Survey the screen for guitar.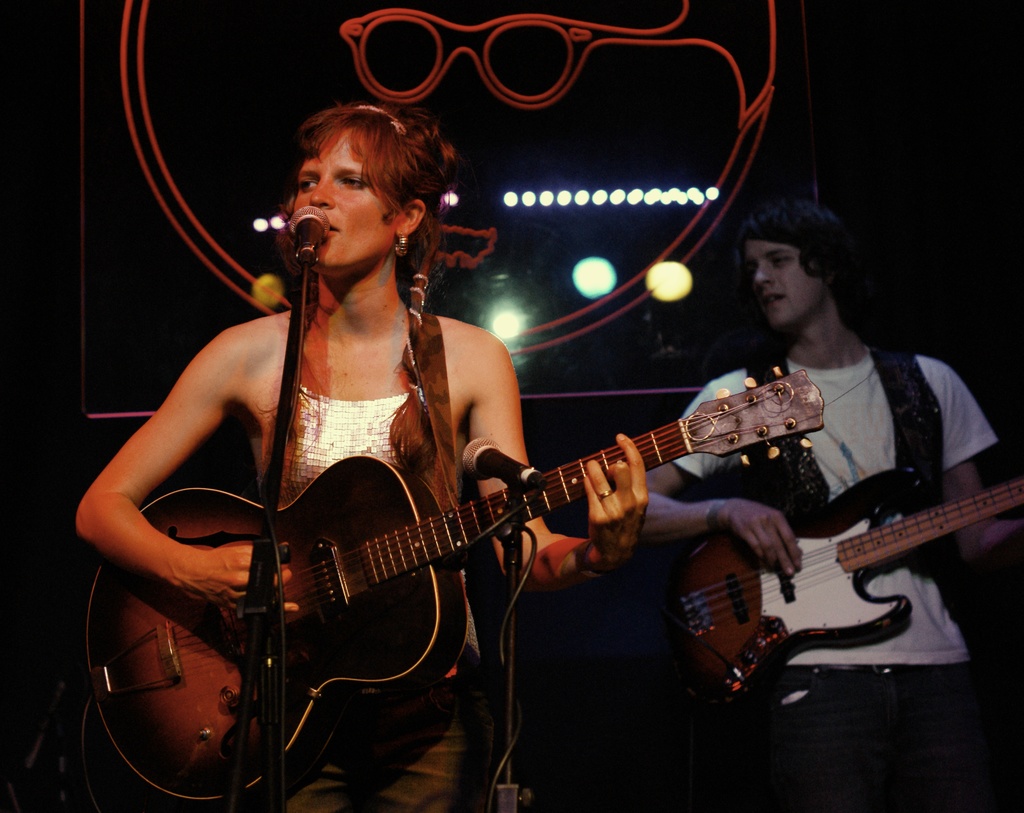
Survey found: <box>92,367,826,801</box>.
